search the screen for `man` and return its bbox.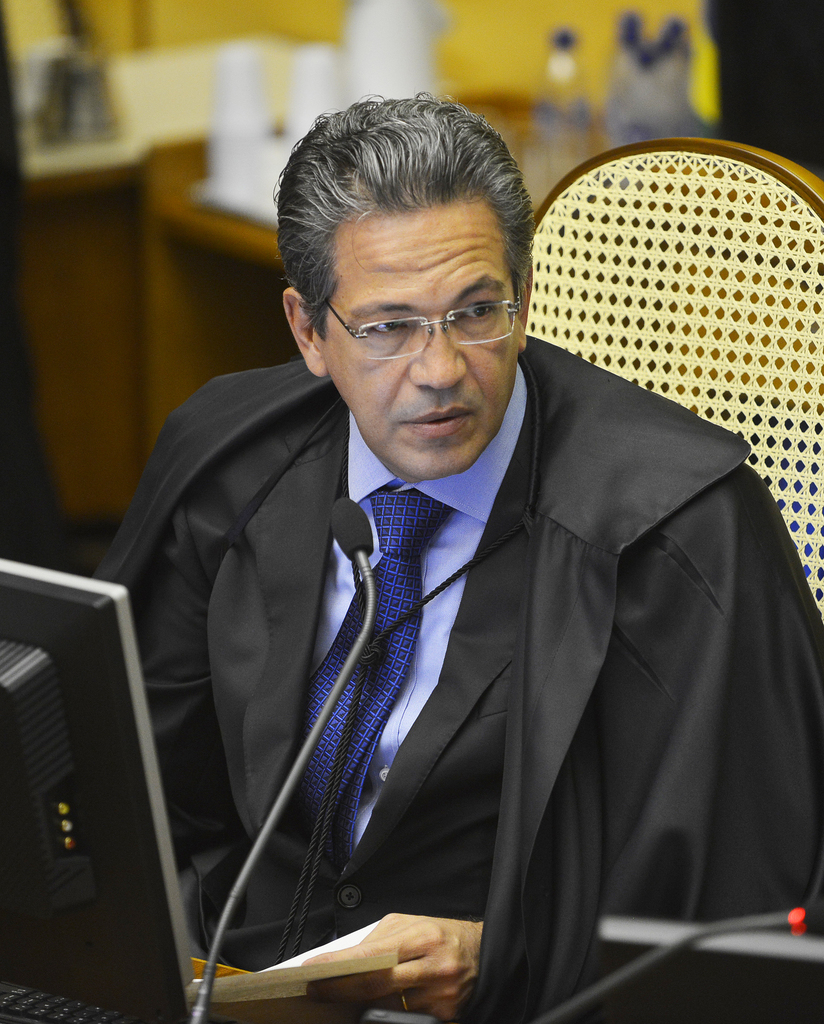
Found: 88:122:807:1023.
